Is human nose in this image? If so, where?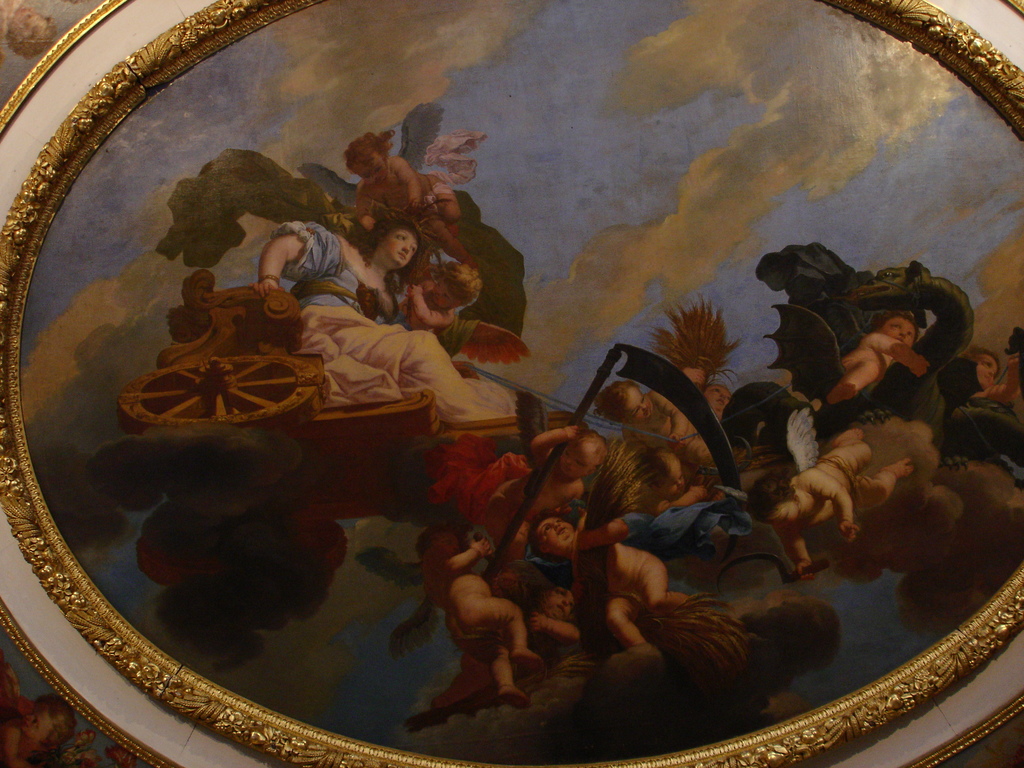
Yes, at BBox(566, 458, 570, 462).
